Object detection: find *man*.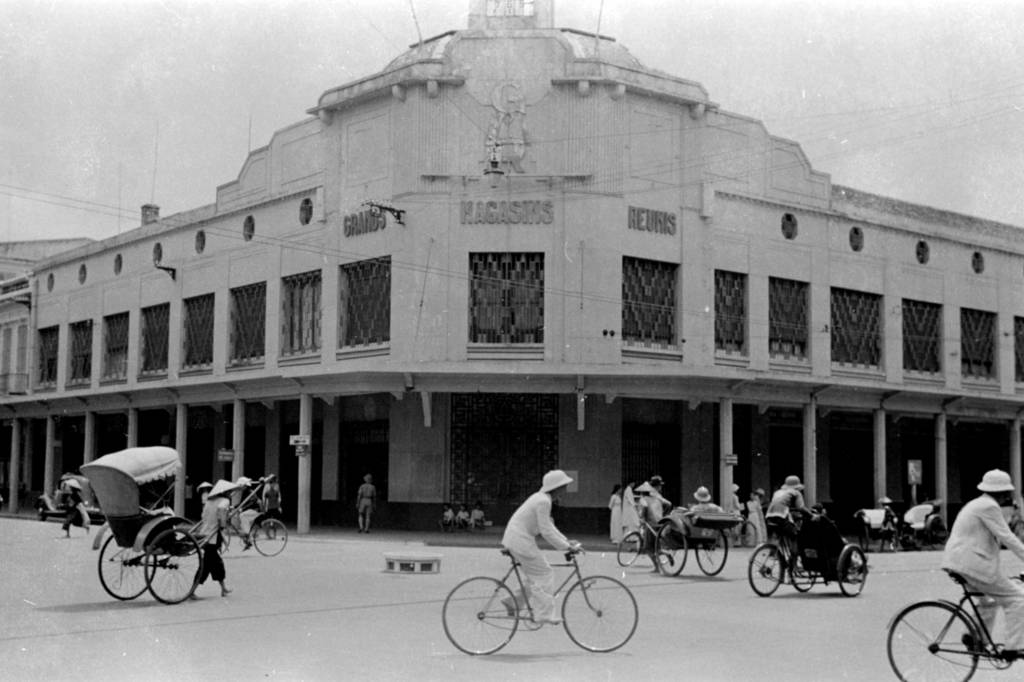
<box>643,483,676,569</box>.
